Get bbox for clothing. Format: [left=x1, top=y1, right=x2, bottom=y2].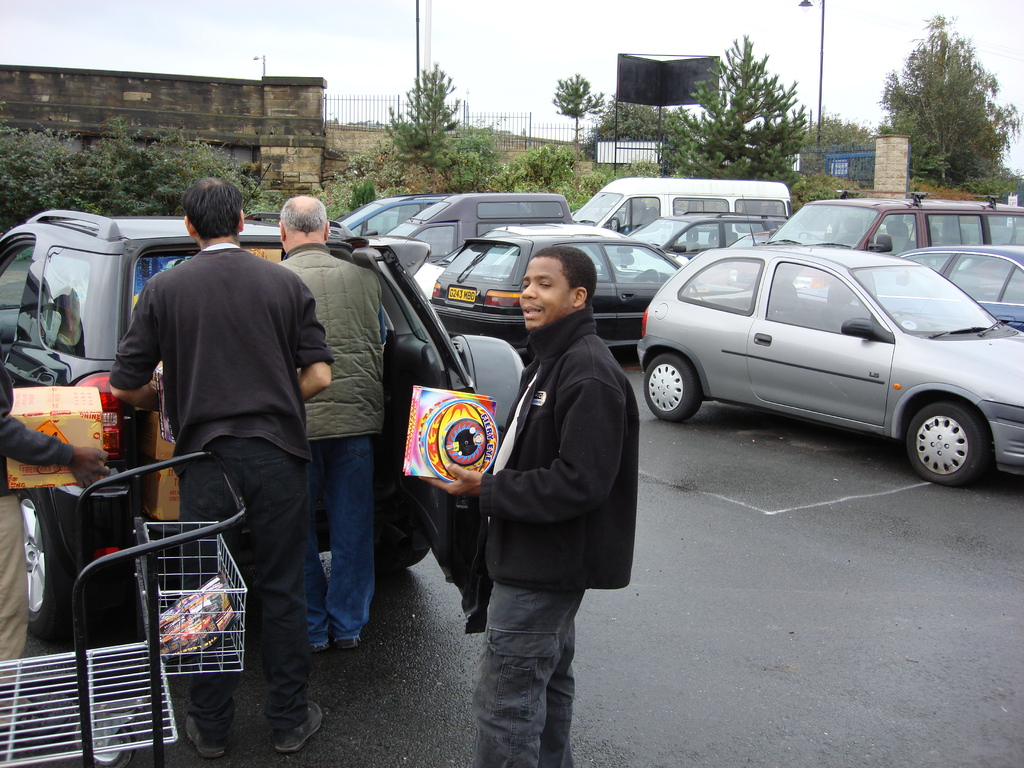
[left=447, top=312, right=640, bottom=500].
